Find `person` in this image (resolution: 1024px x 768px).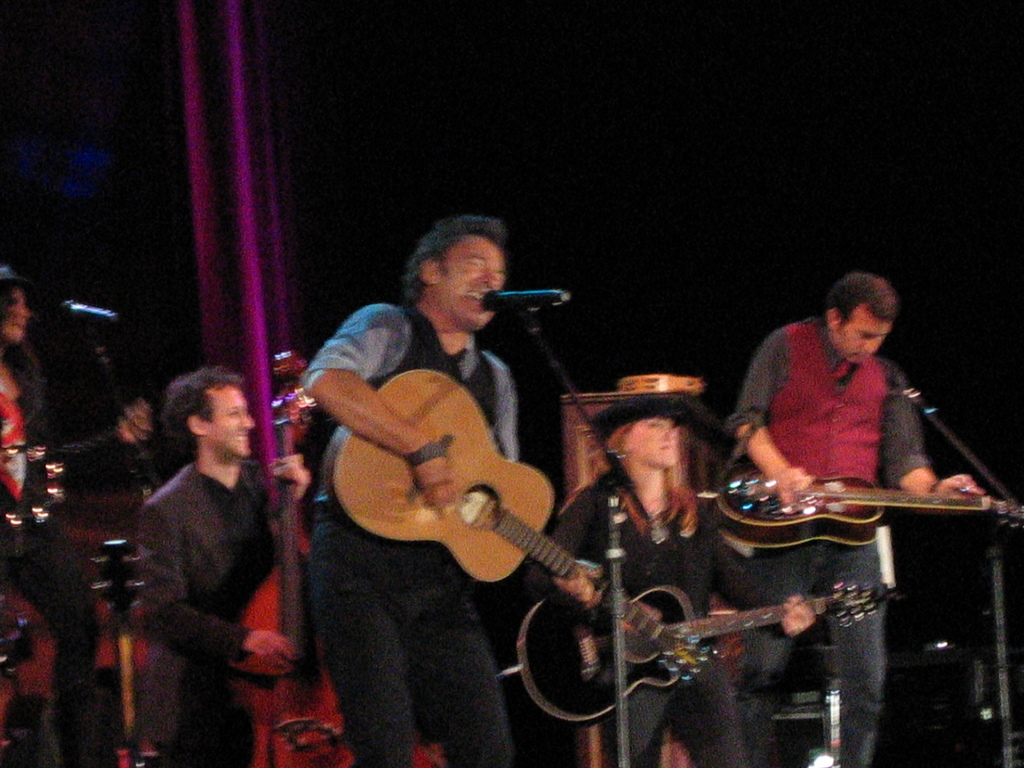
(x1=128, y1=360, x2=314, y2=767).
